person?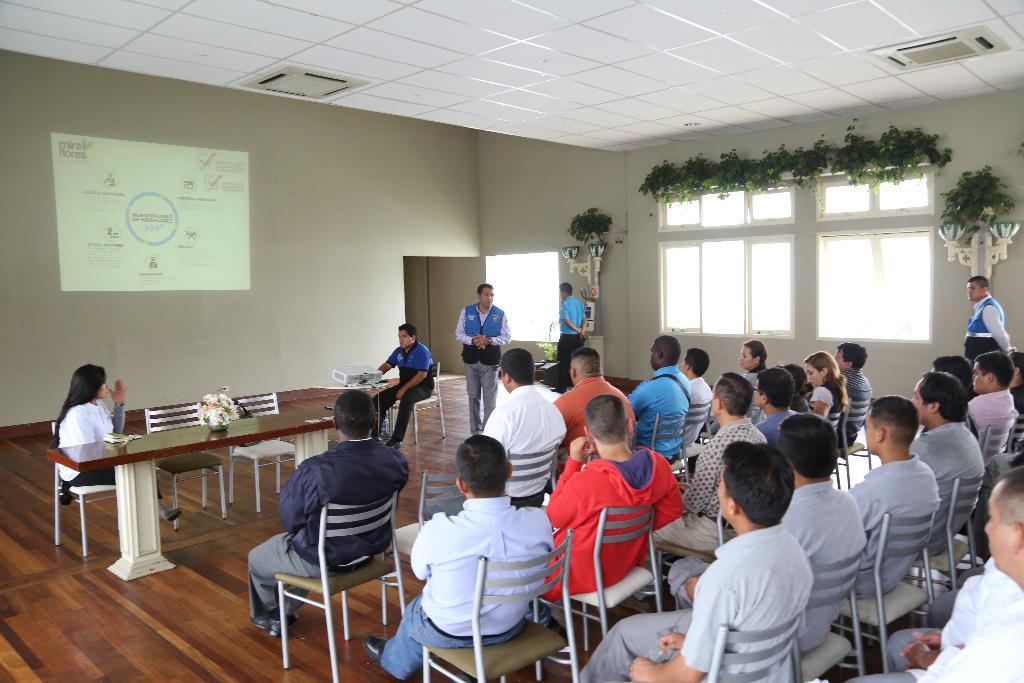
<bbox>548, 343, 637, 448</bbox>
